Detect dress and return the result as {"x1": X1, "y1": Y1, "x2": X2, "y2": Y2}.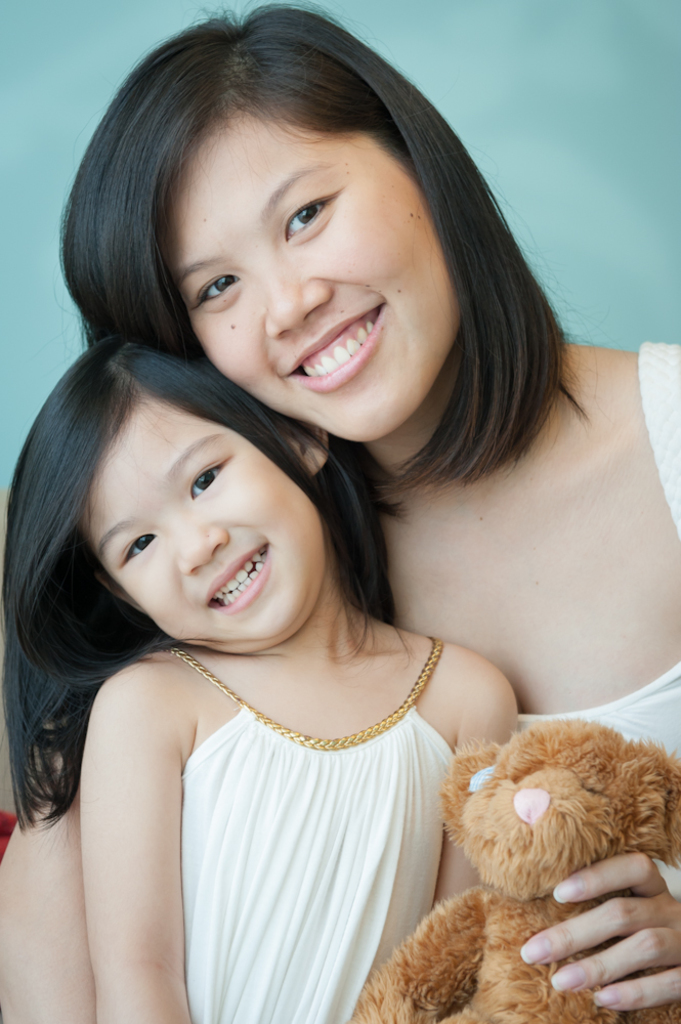
{"x1": 166, "y1": 634, "x2": 460, "y2": 1023}.
